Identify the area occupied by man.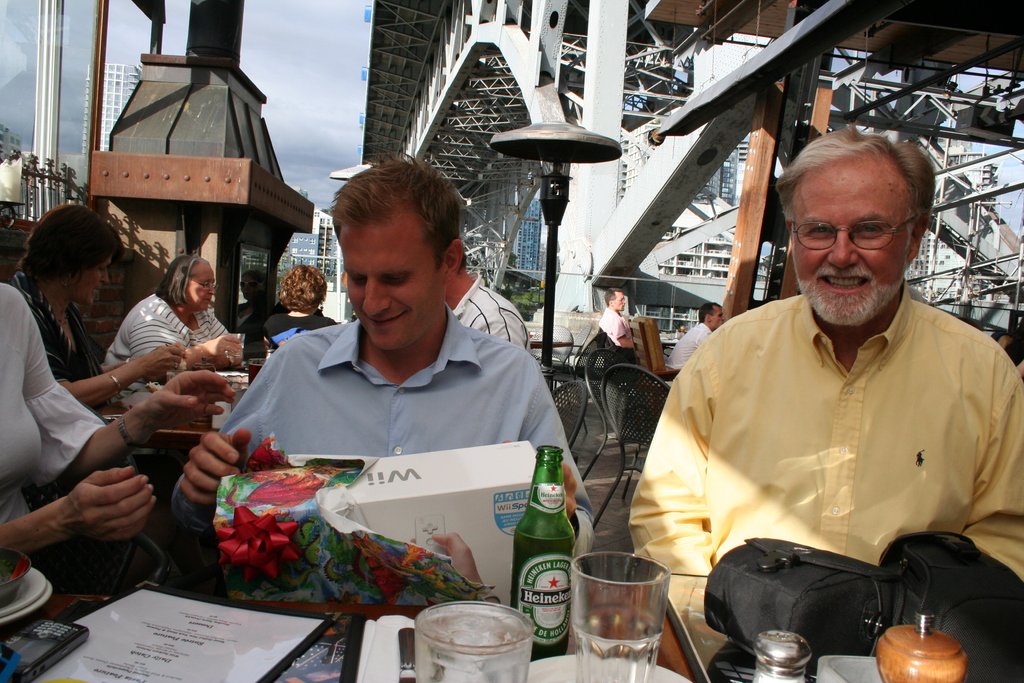
Area: [left=661, top=300, right=730, bottom=367].
